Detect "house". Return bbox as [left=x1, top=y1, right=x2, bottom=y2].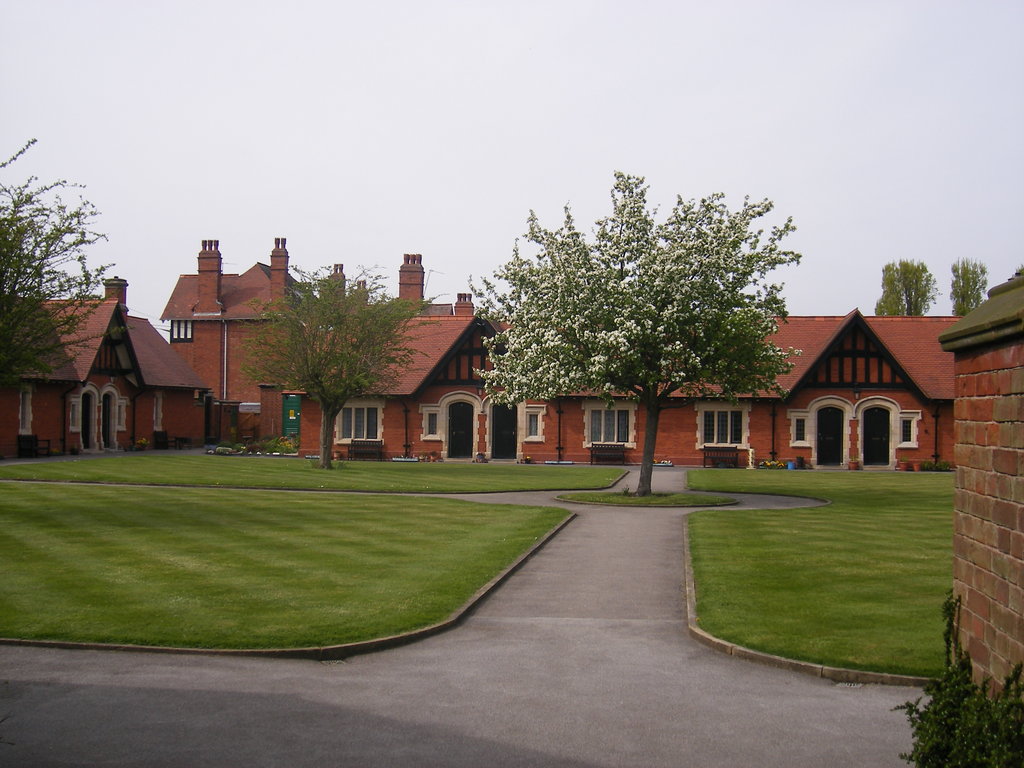
[left=516, top=300, right=960, bottom=470].
